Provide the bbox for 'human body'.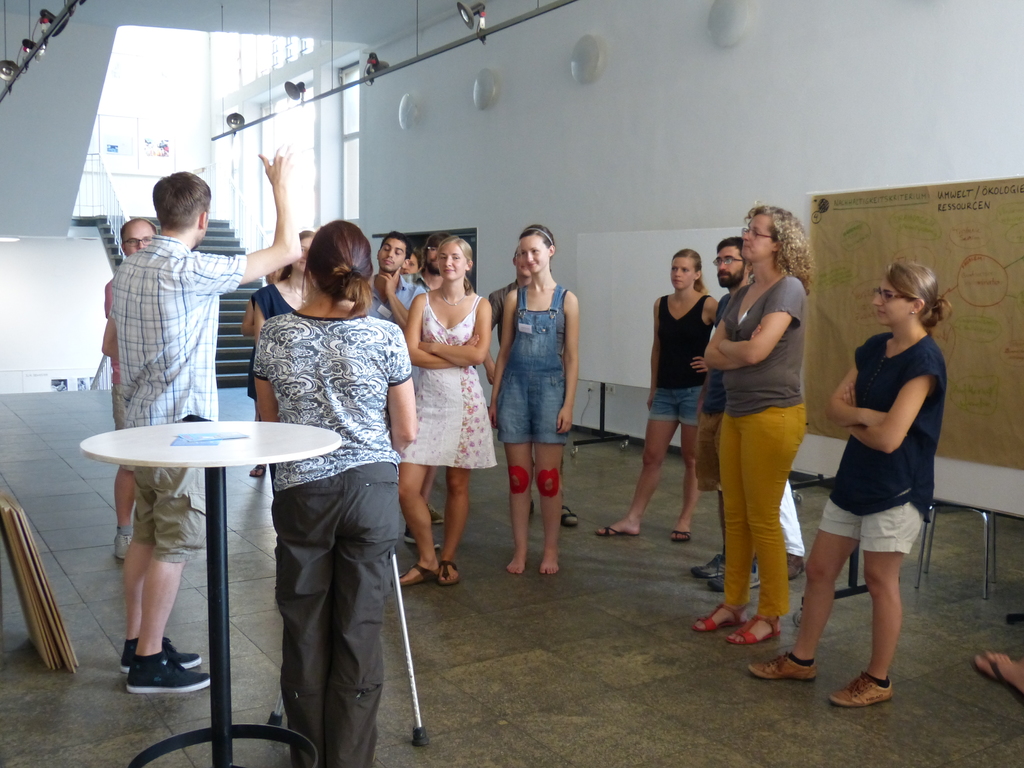
<bbox>590, 252, 713, 545</bbox>.
